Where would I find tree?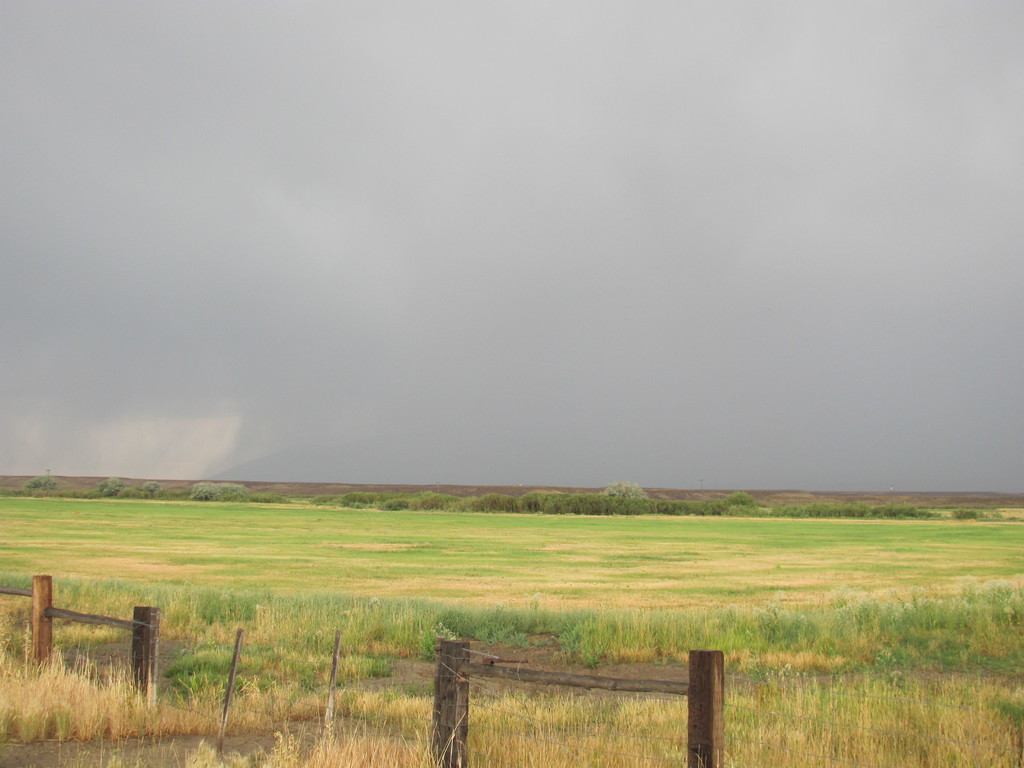
At {"left": 218, "top": 481, "right": 250, "bottom": 499}.
